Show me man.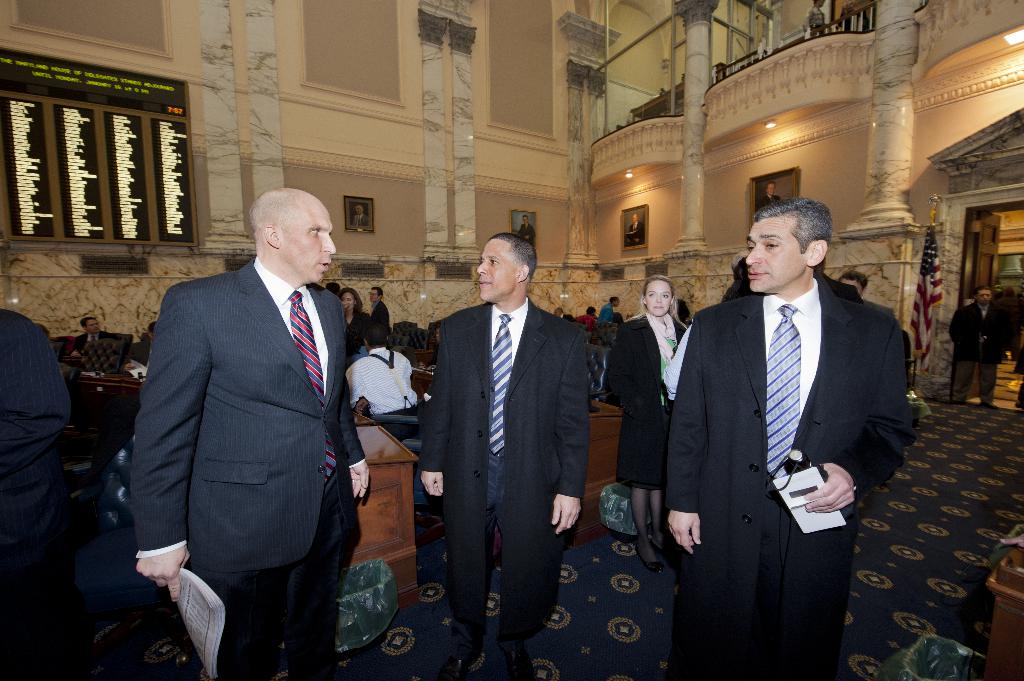
man is here: (833,269,896,322).
